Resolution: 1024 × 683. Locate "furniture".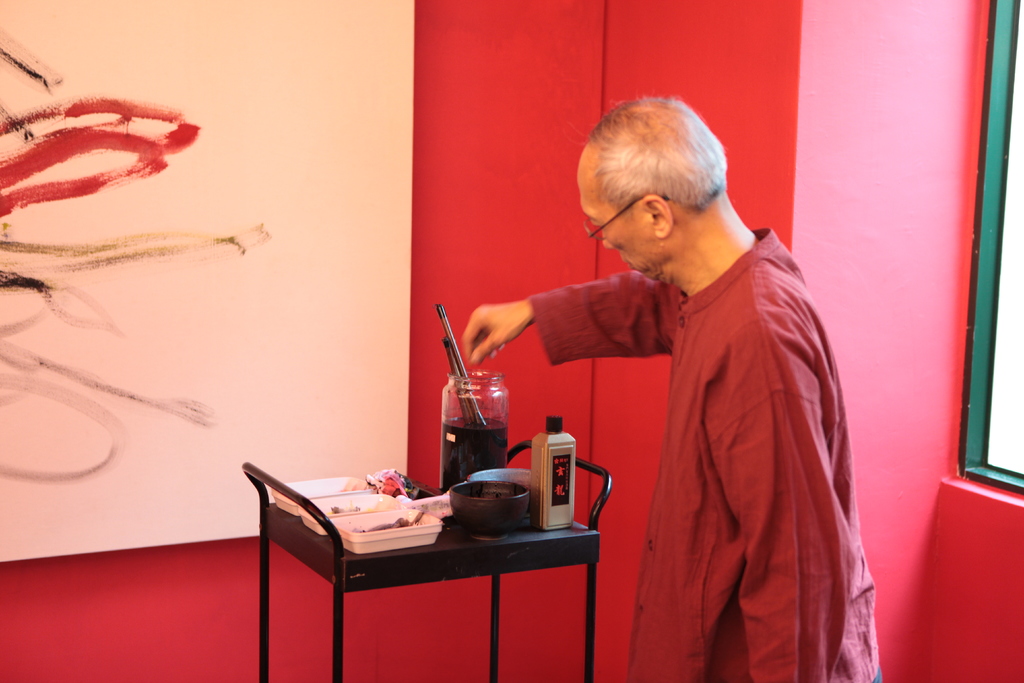
crop(243, 438, 612, 682).
